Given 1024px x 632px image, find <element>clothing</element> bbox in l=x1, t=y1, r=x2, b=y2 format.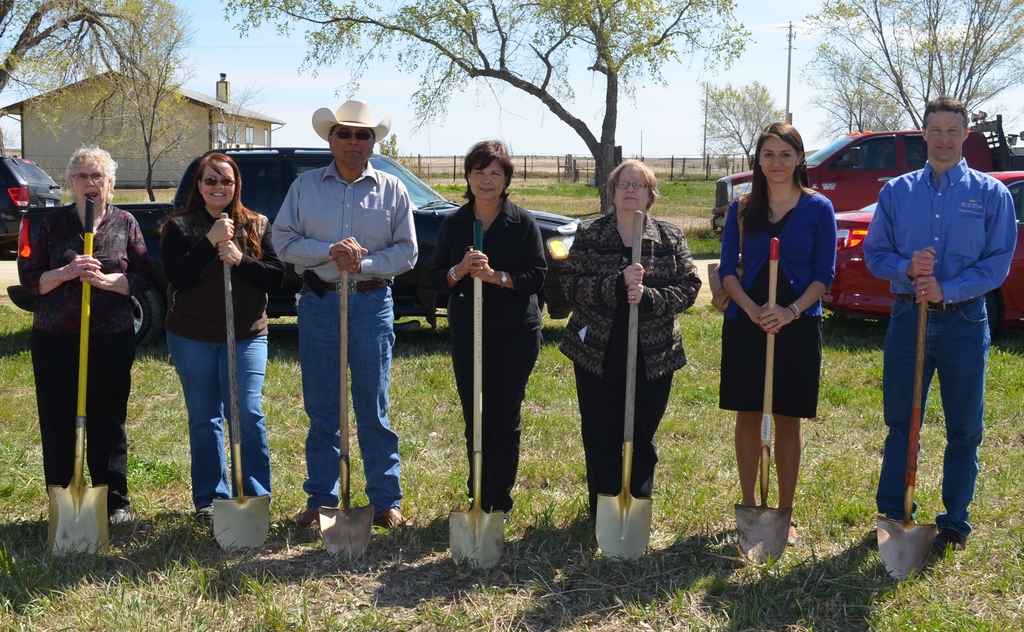
l=429, t=199, r=552, b=510.
